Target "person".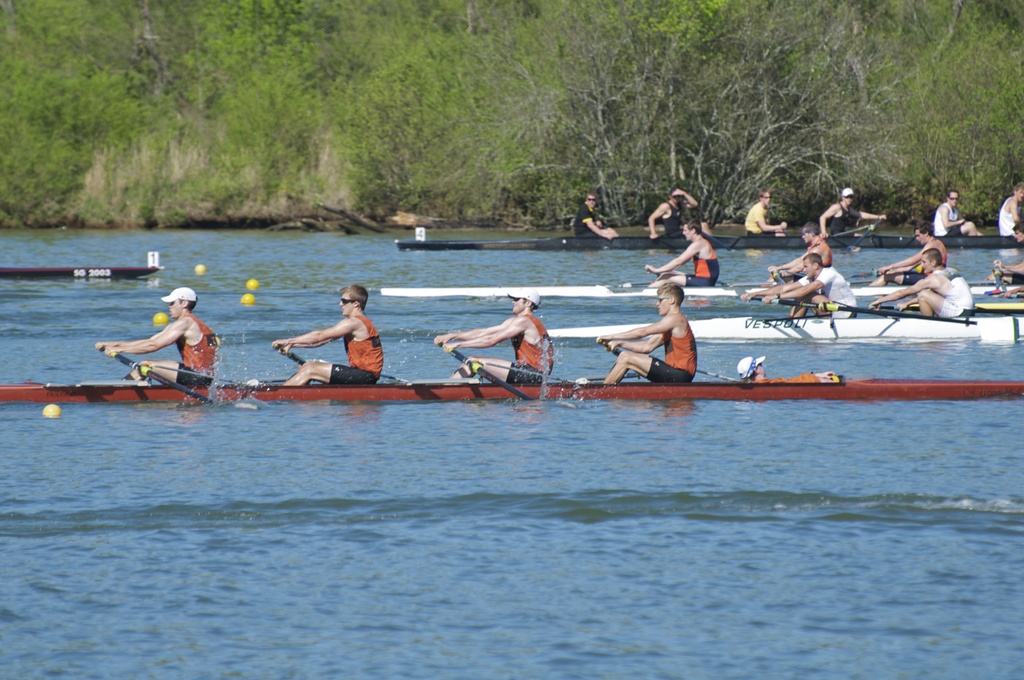
Target region: bbox(739, 188, 788, 236).
